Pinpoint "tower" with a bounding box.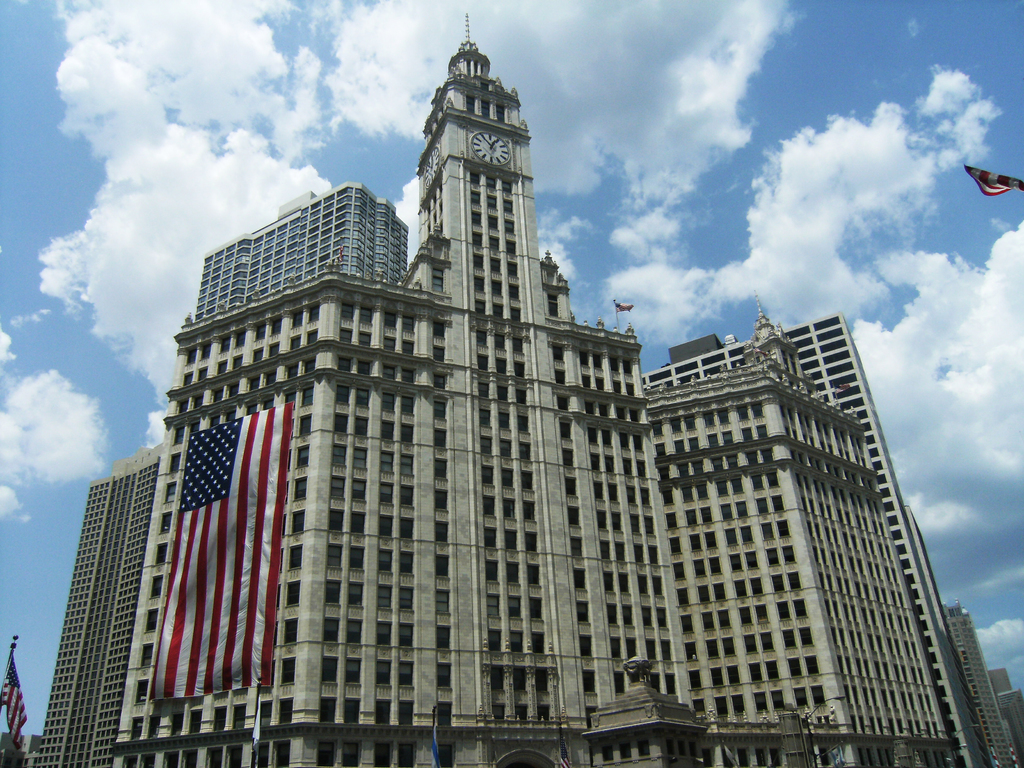
<box>413,15,554,327</box>.
